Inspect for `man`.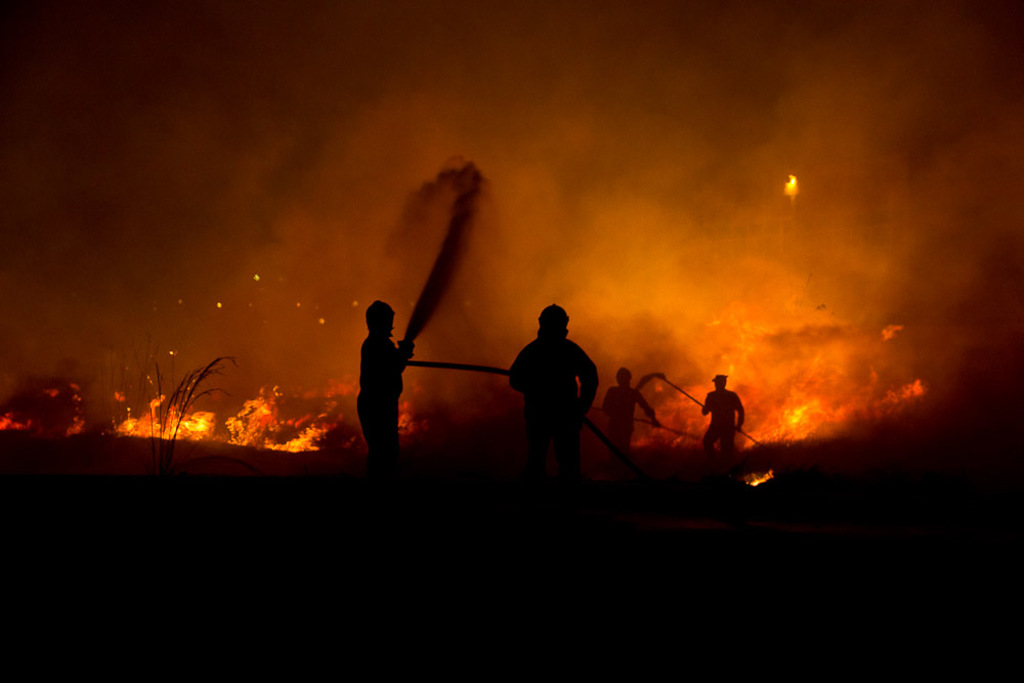
Inspection: rect(702, 374, 745, 489).
